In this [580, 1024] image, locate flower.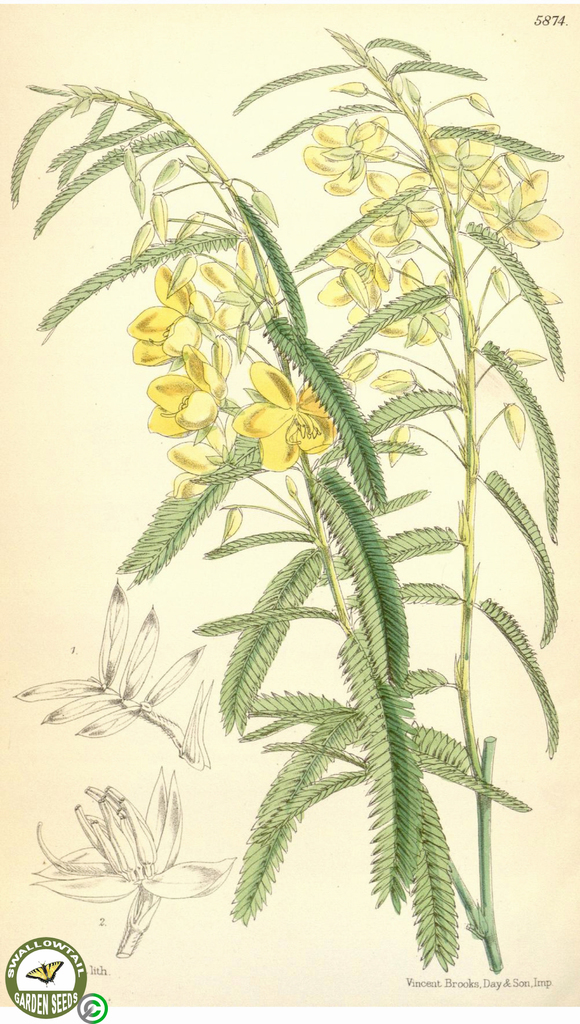
Bounding box: (356, 168, 439, 244).
